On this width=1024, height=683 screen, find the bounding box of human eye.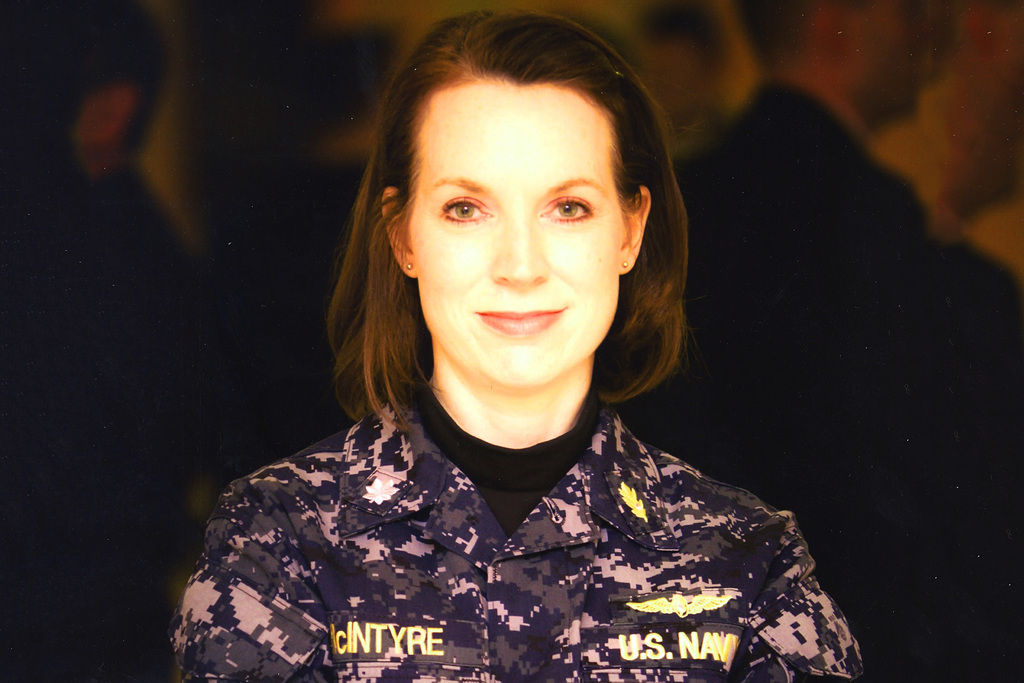
Bounding box: 540 194 598 226.
